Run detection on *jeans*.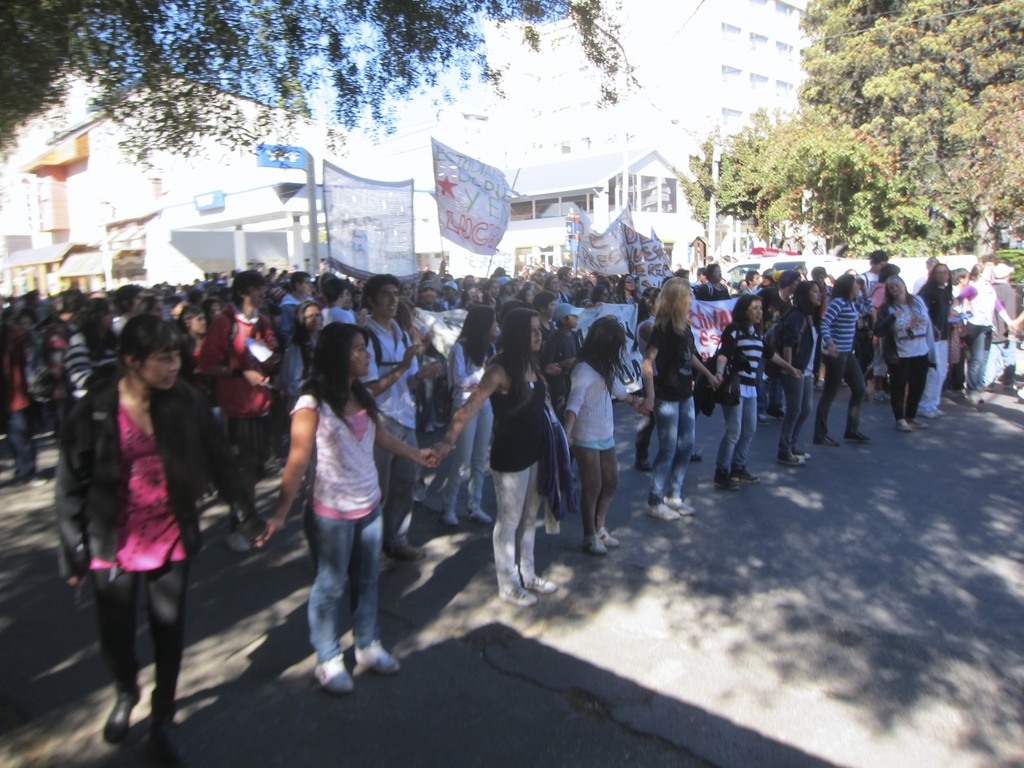
Result: {"left": 300, "top": 516, "right": 396, "bottom": 652}.
